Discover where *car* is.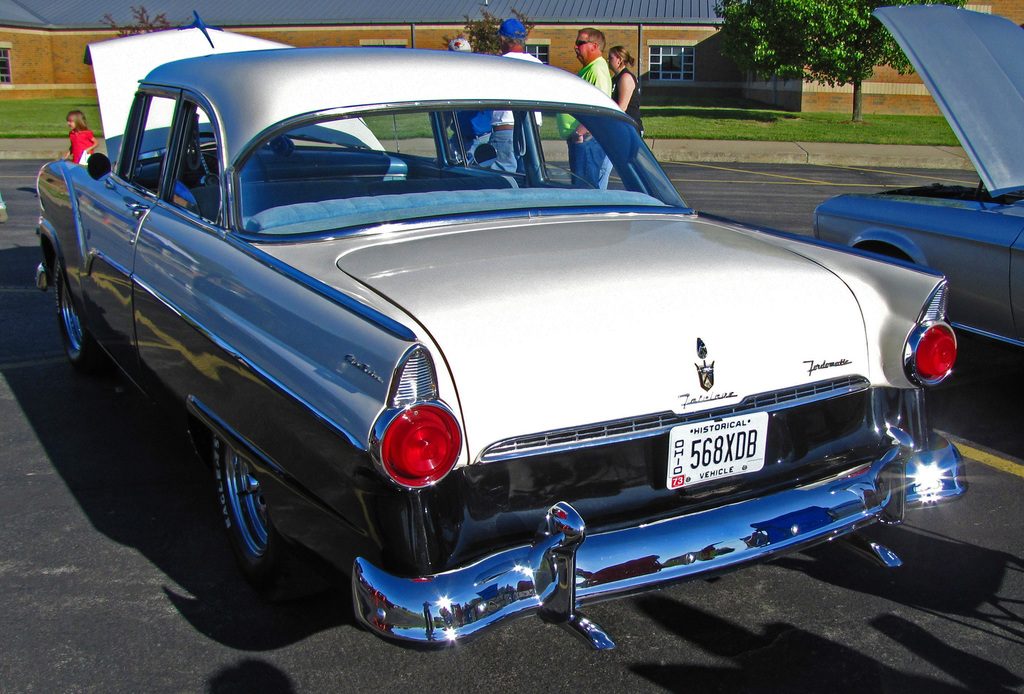
Discovered at l=51, t=49, r=988, b=648.
